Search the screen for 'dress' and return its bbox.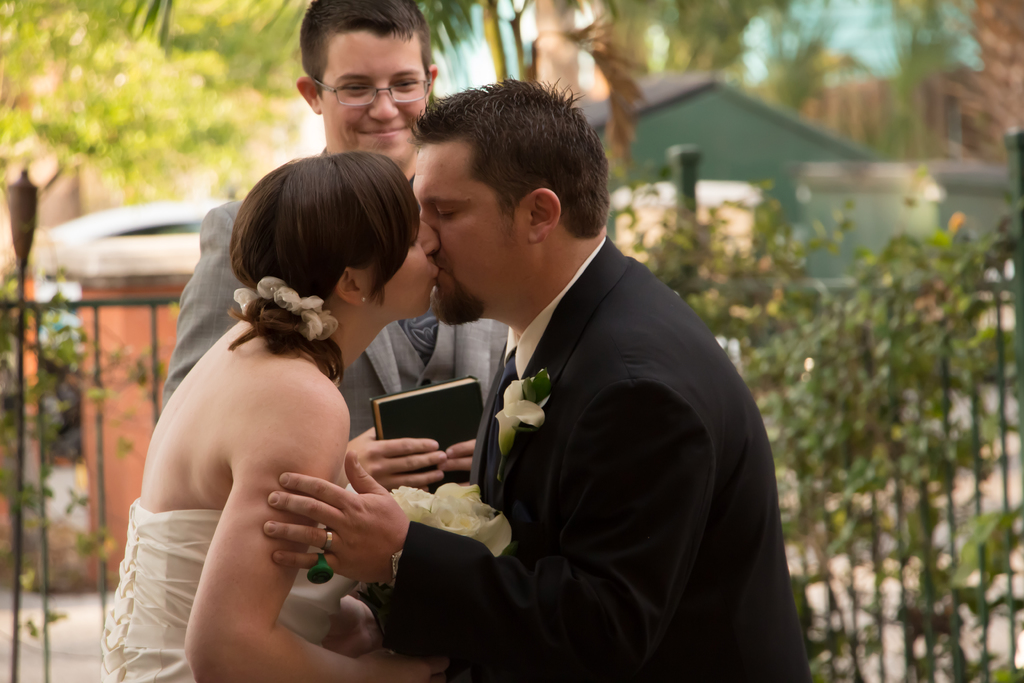
Found: (x1=99, y1=493, x2=355, y2=682).
